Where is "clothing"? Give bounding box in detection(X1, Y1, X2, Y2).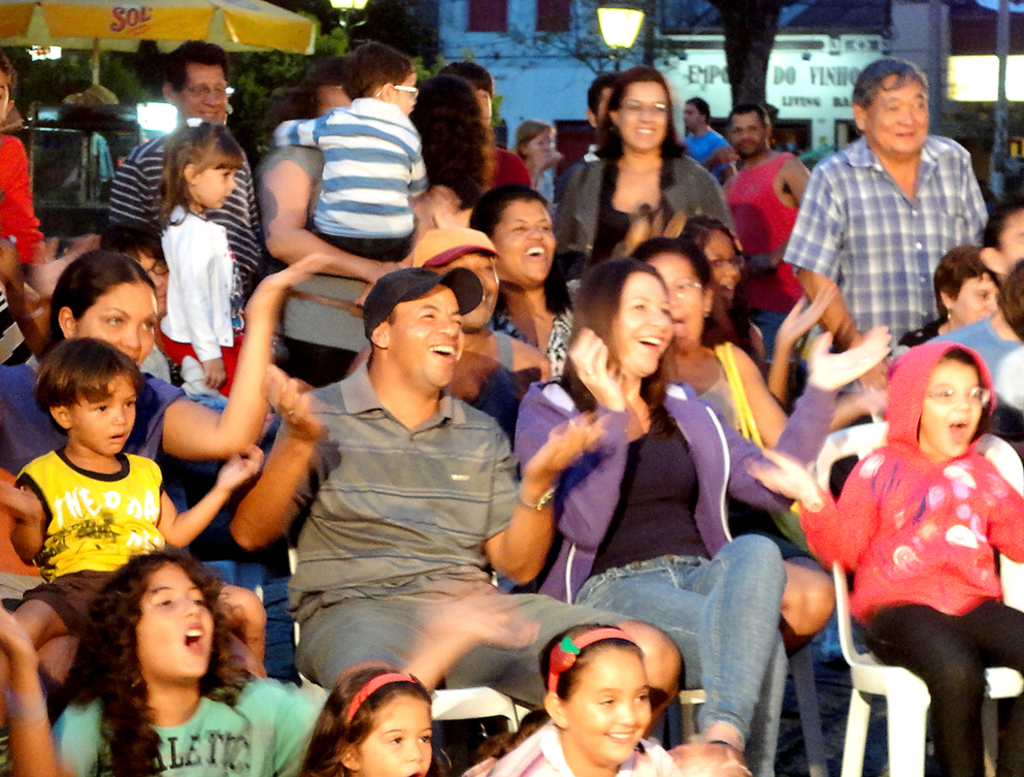
detection(480, 725, 678, 776).
